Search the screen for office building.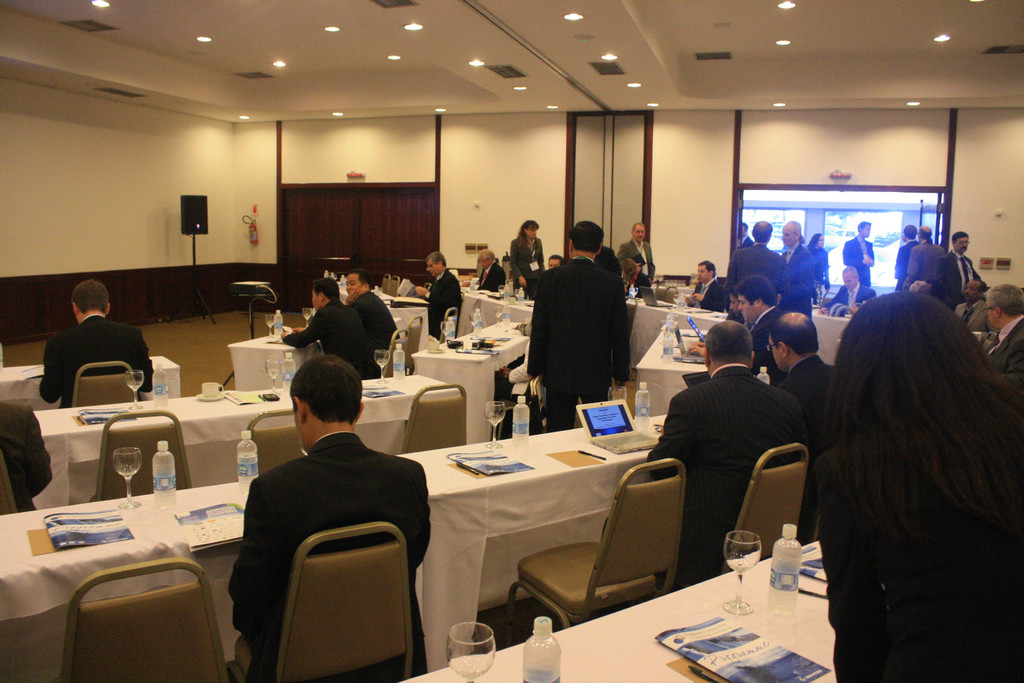
Found at [47,19,991,662].
